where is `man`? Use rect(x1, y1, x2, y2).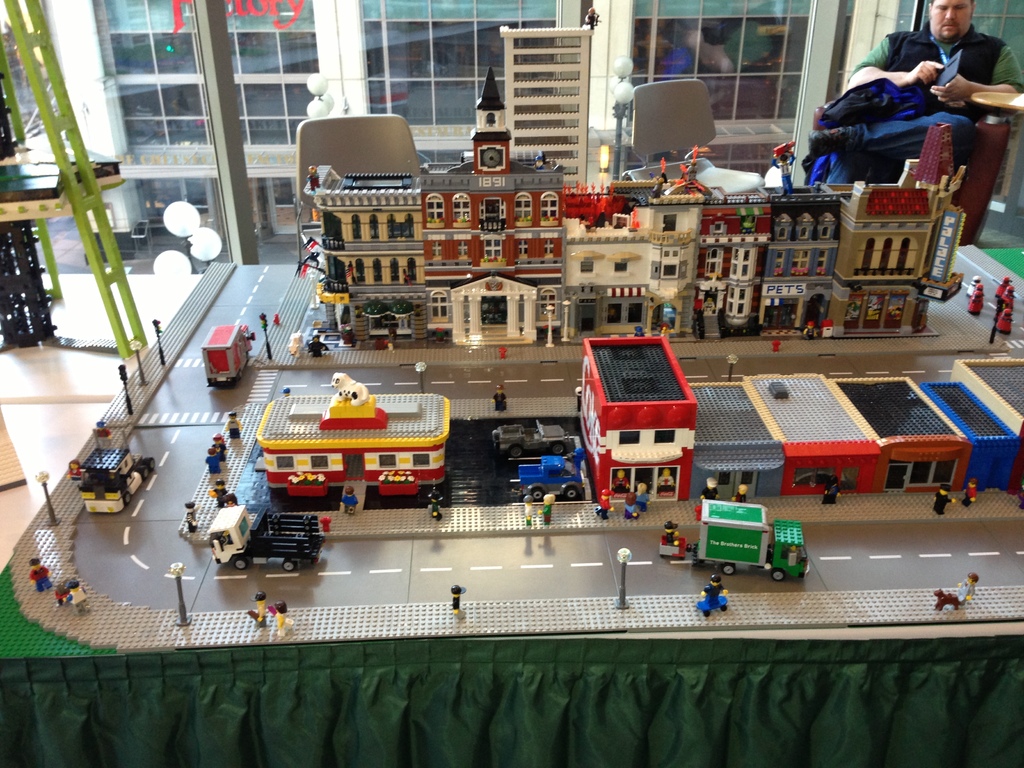
rect(997, 282, 1019, 310).
